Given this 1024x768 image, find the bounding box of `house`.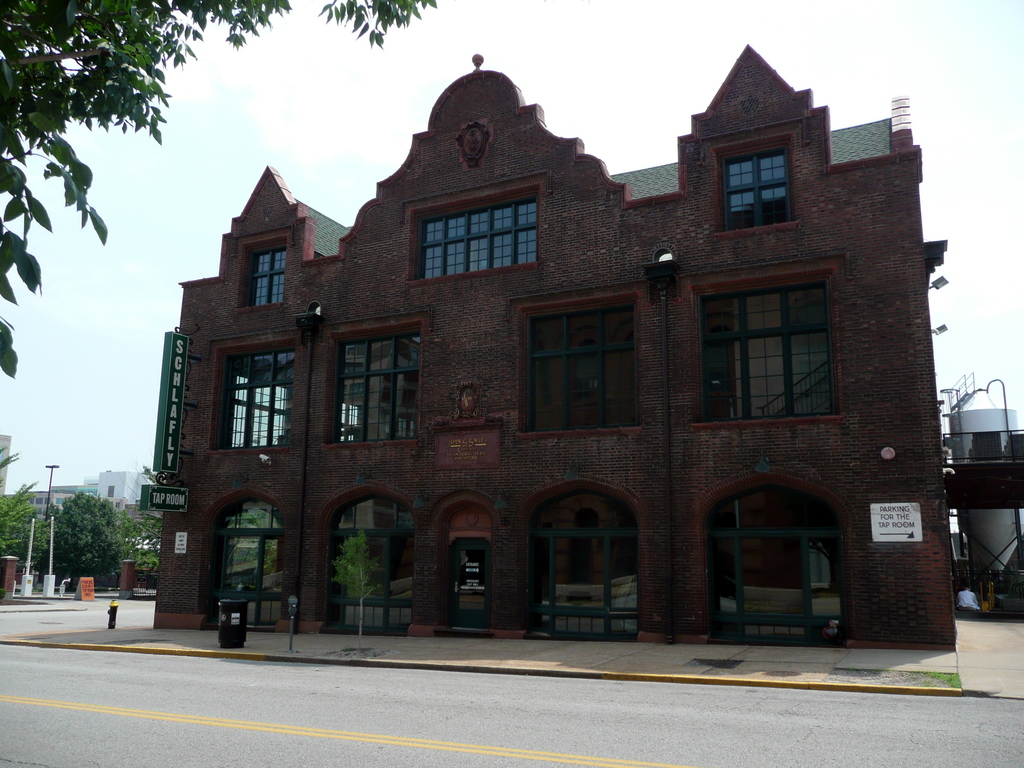
164:51:975:659.
